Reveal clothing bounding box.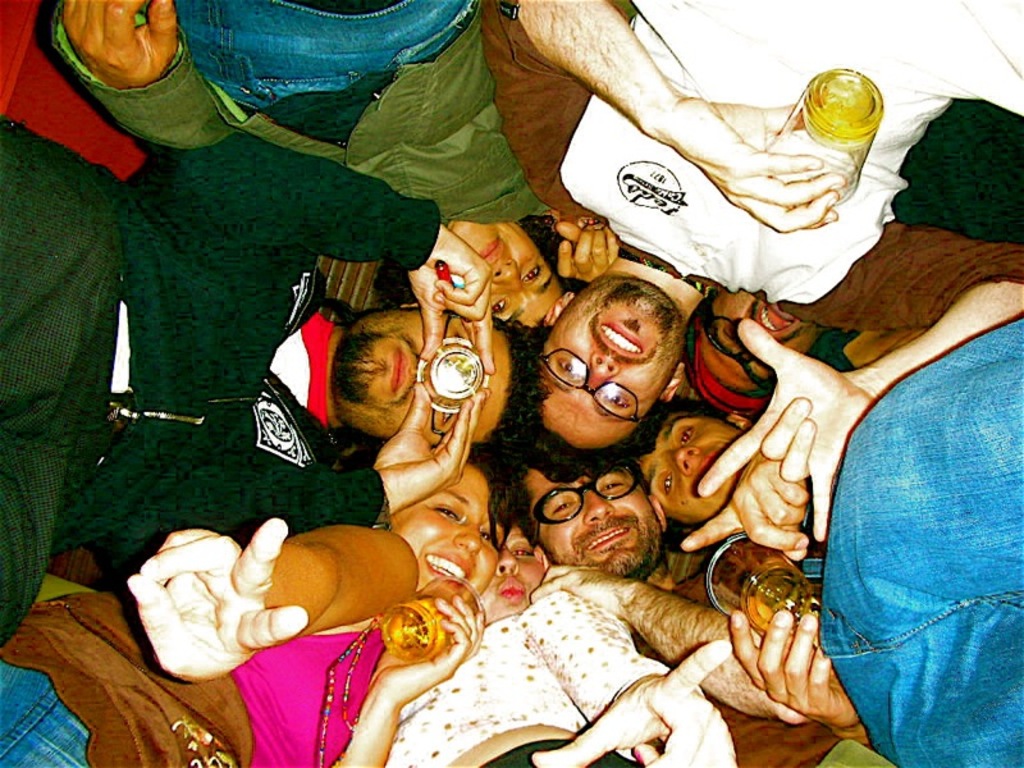
Revealed: pyautogui.locateOnScreen(471, 0, 1023, 347).
